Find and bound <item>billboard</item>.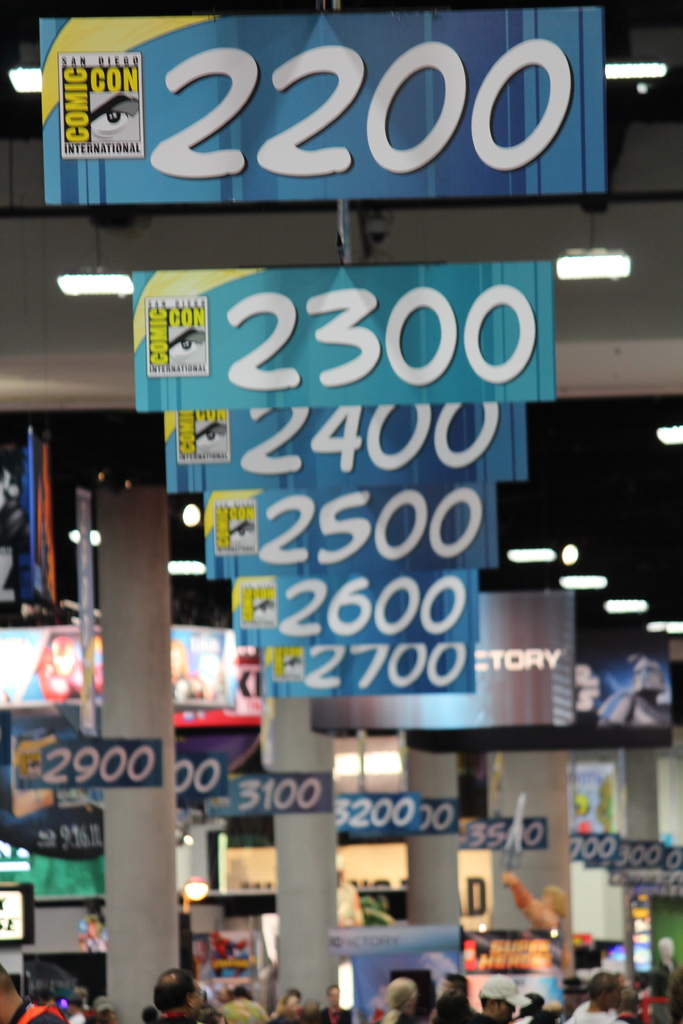
Bound: x1=226 y1=764 x2=320 y2=806.
